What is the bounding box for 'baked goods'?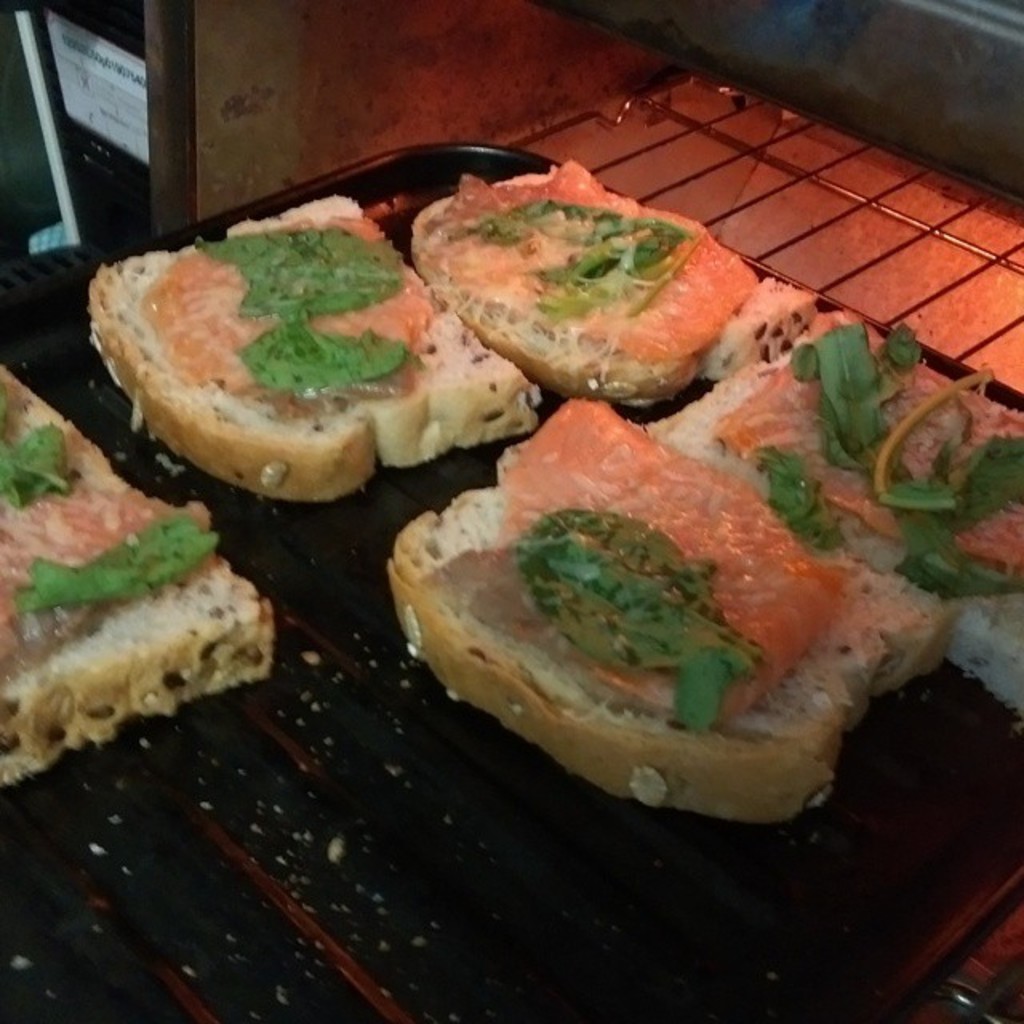
Rect(384, 395, 936, 806).
